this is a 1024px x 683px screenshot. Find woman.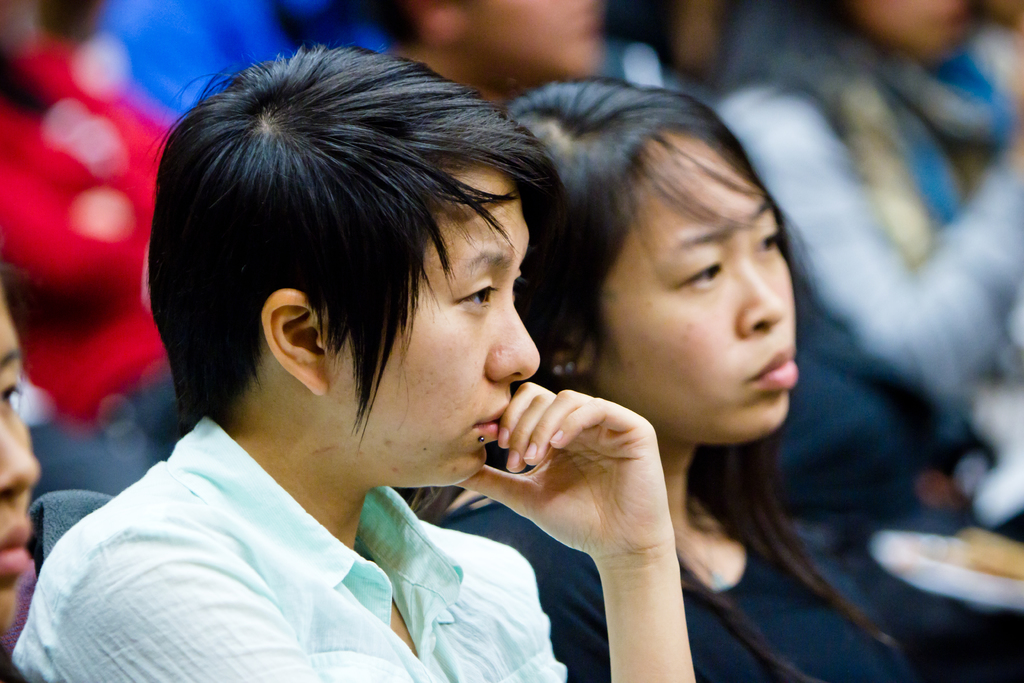
Bounding box: [0, 270, 41, 650].
